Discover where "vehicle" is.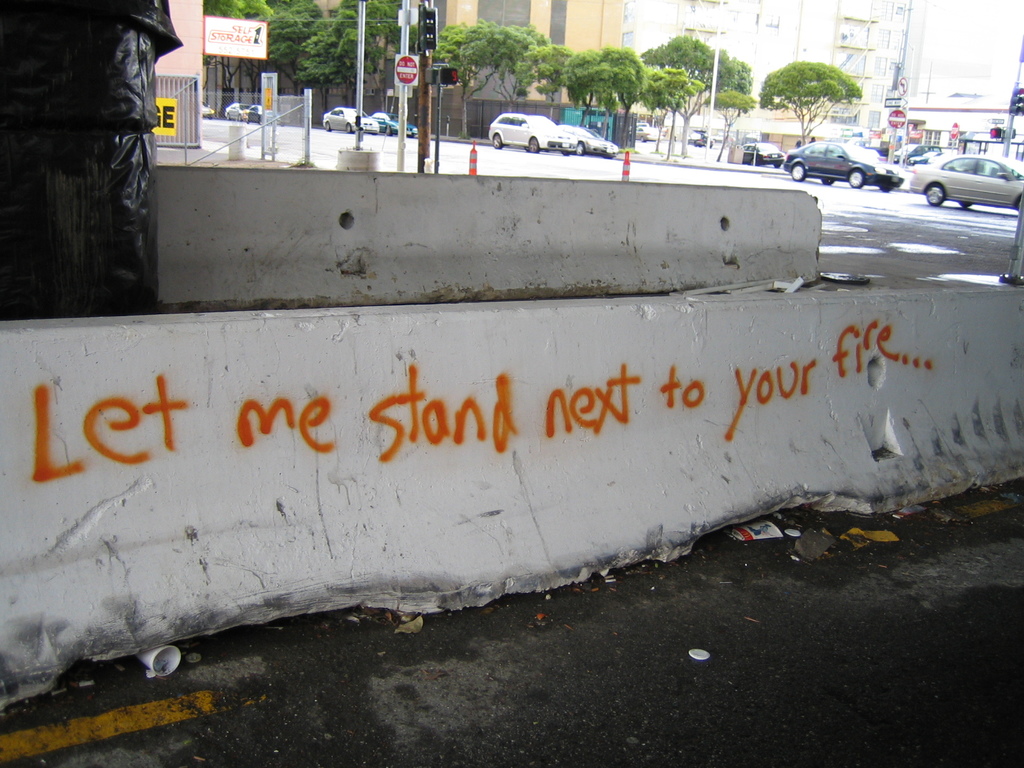
Discovered at bbox(222, 102, 249, 120).
